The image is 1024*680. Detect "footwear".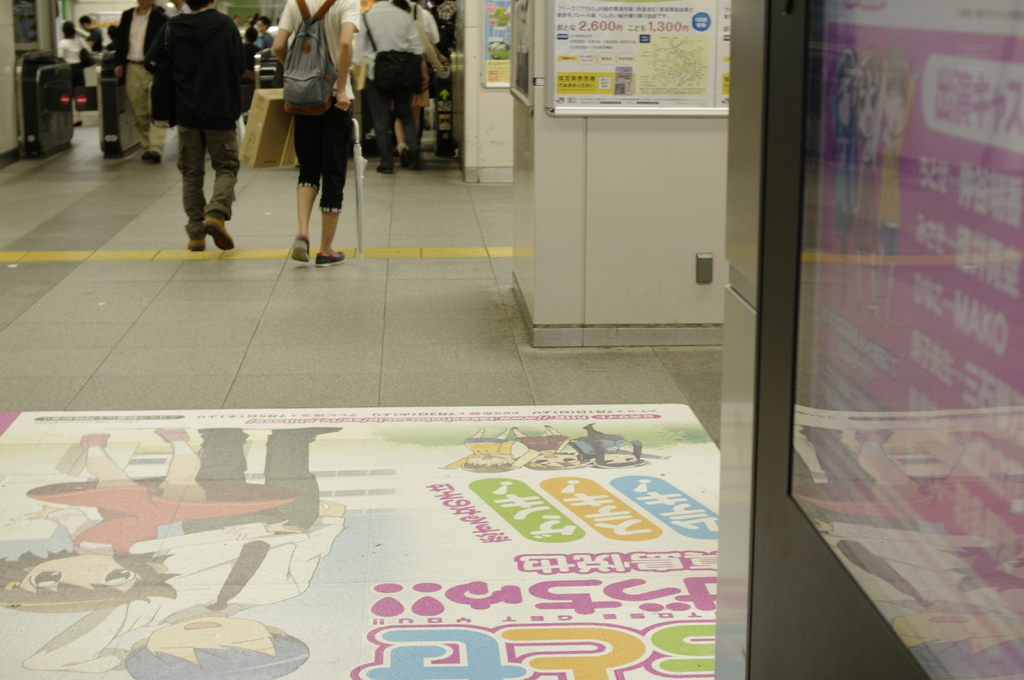
Detection: [375, 157, 395, 174].
